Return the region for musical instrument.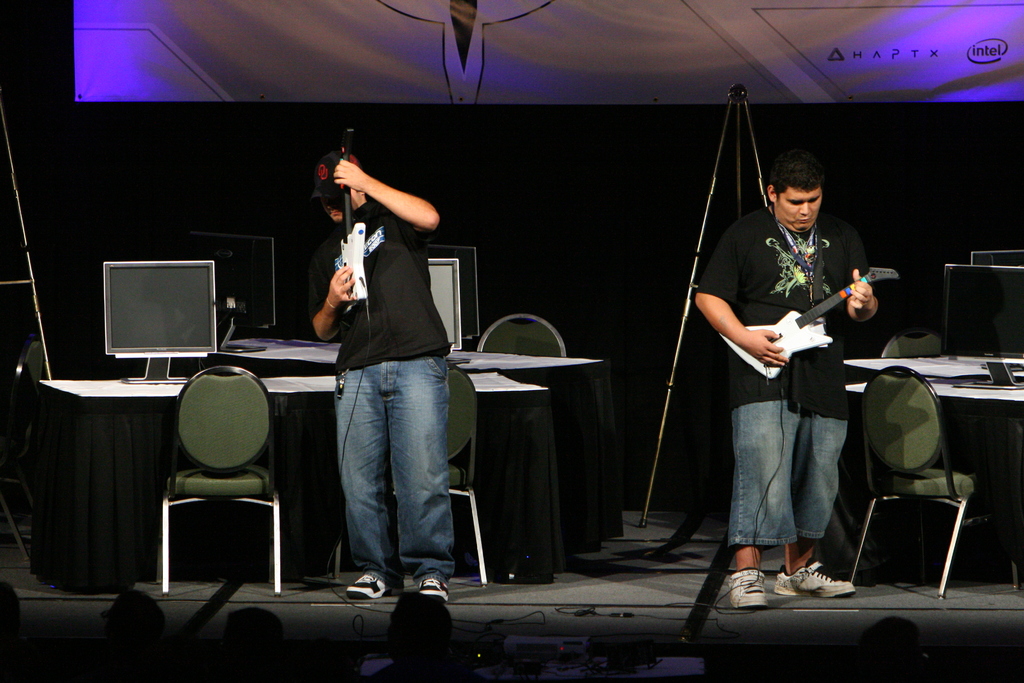
717, 262, 902, 381.
